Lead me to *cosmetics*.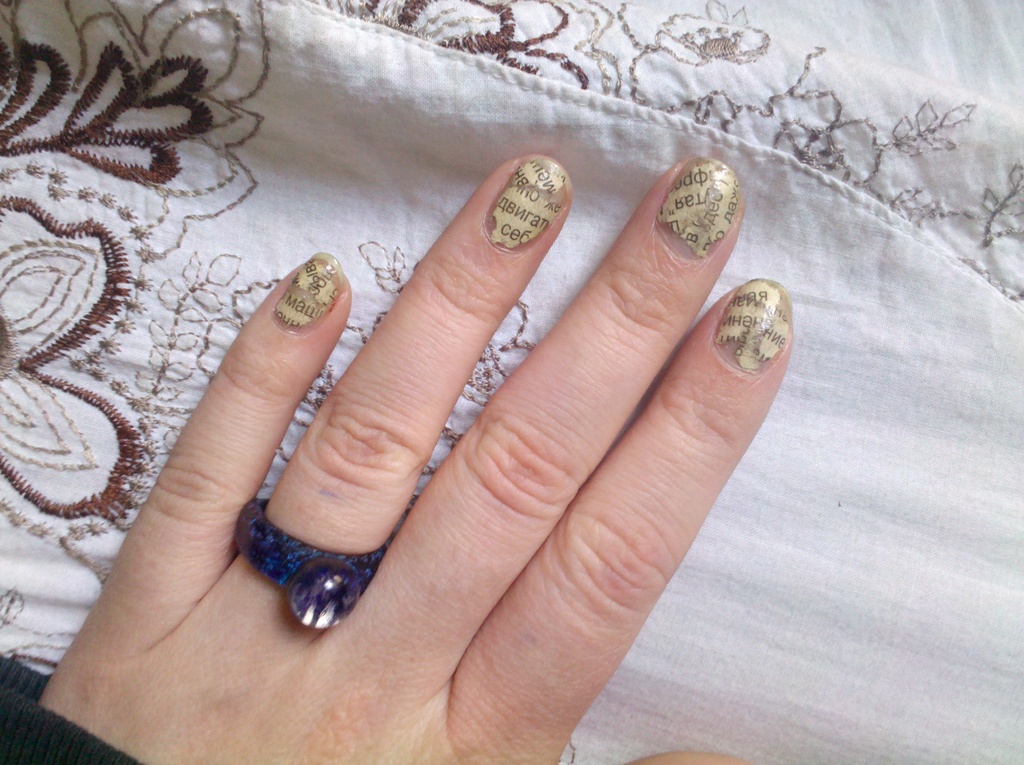
Lead to box=[449, 154, 573, 268].
